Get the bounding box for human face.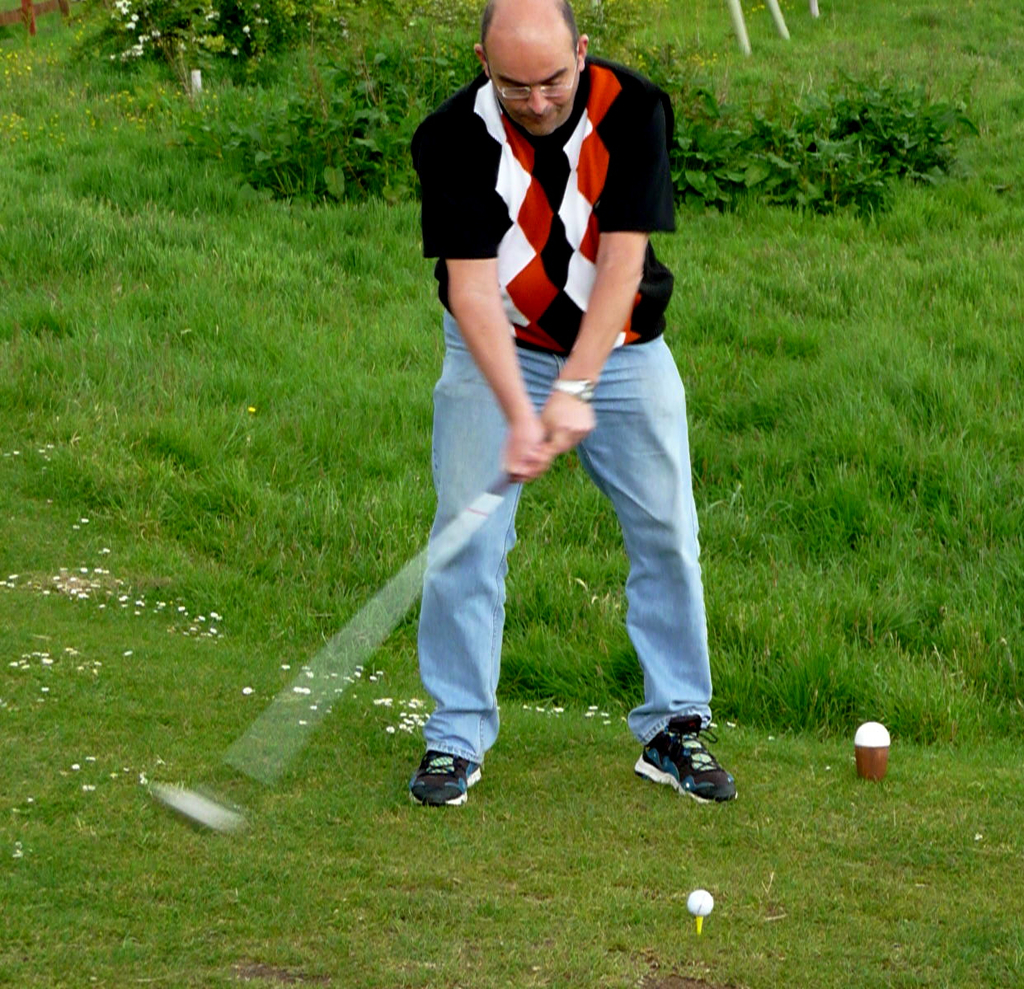
pyautogui.locateOnScreen(483, 41, 582, 137).
